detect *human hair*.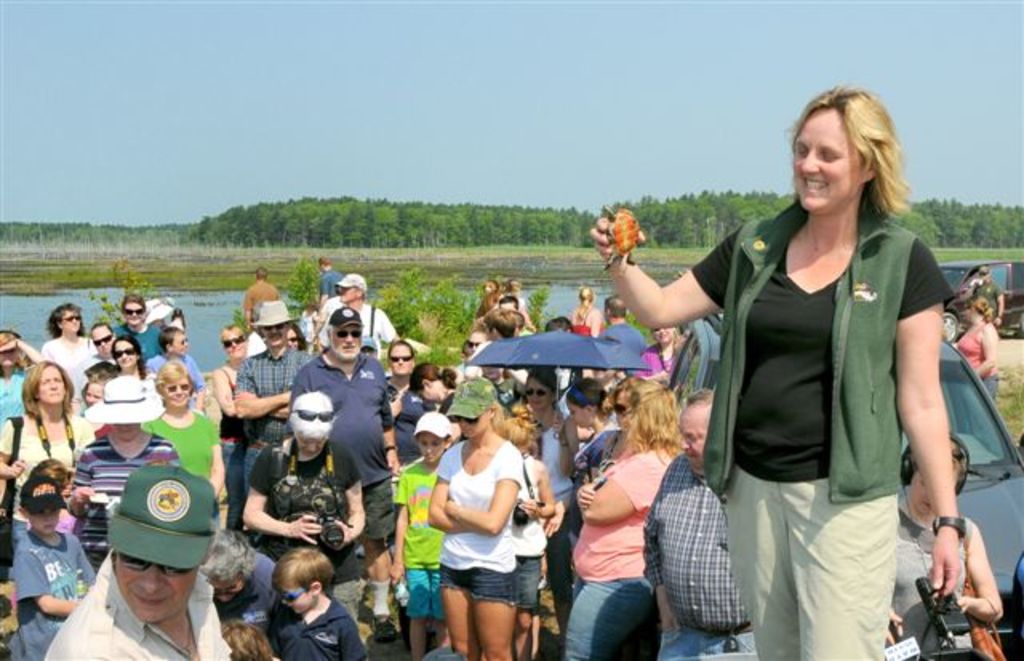
Detected at crop(446, 434, 454, 445).
